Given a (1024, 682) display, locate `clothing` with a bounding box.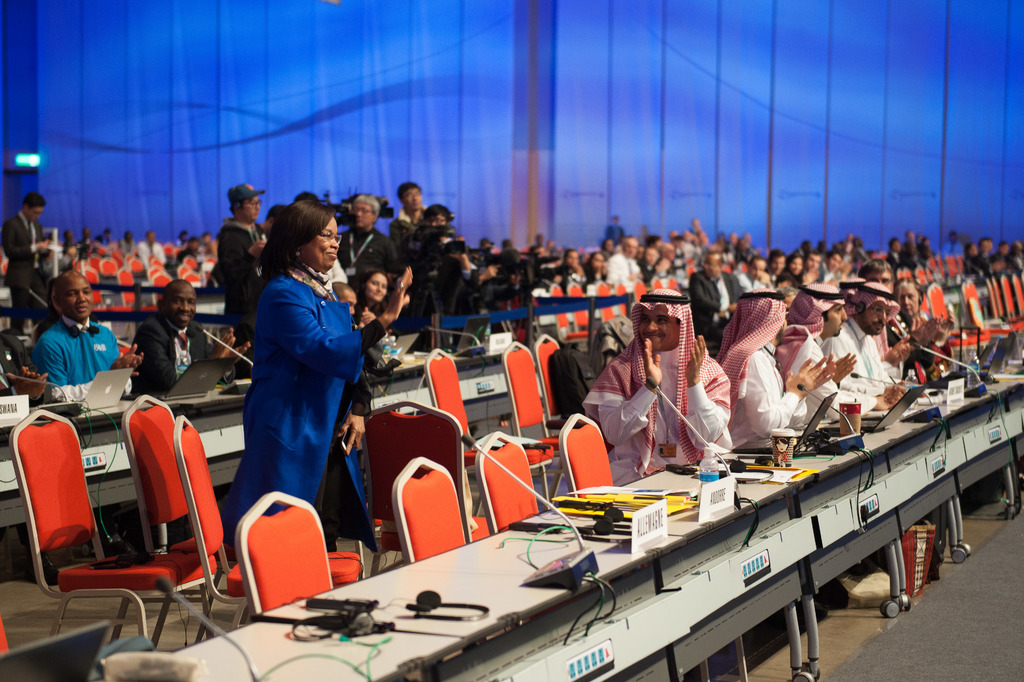
Located: BBox(776, 256, 808, 304).
